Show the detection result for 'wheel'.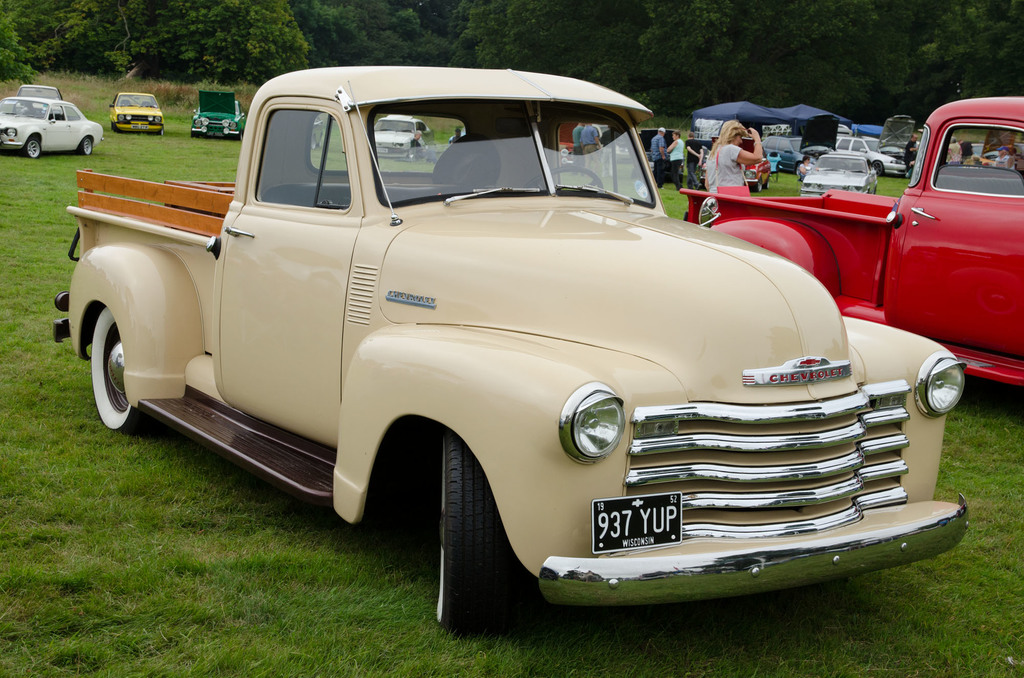
409 145 419 160.
